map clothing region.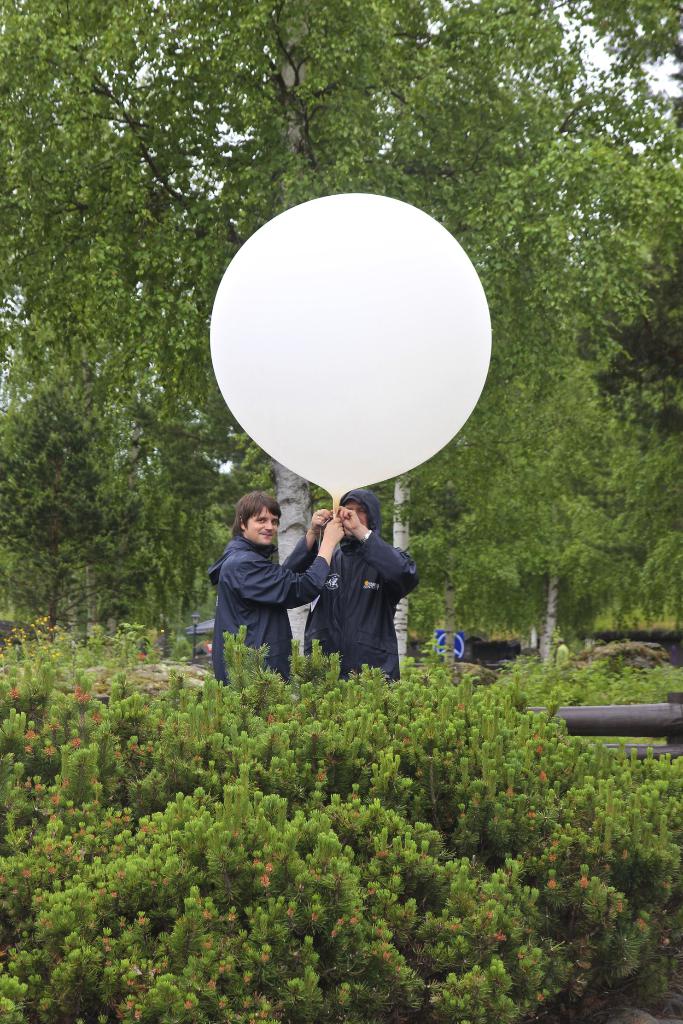
Mapped to [left=298, top=511, right=423, bottom=683].
